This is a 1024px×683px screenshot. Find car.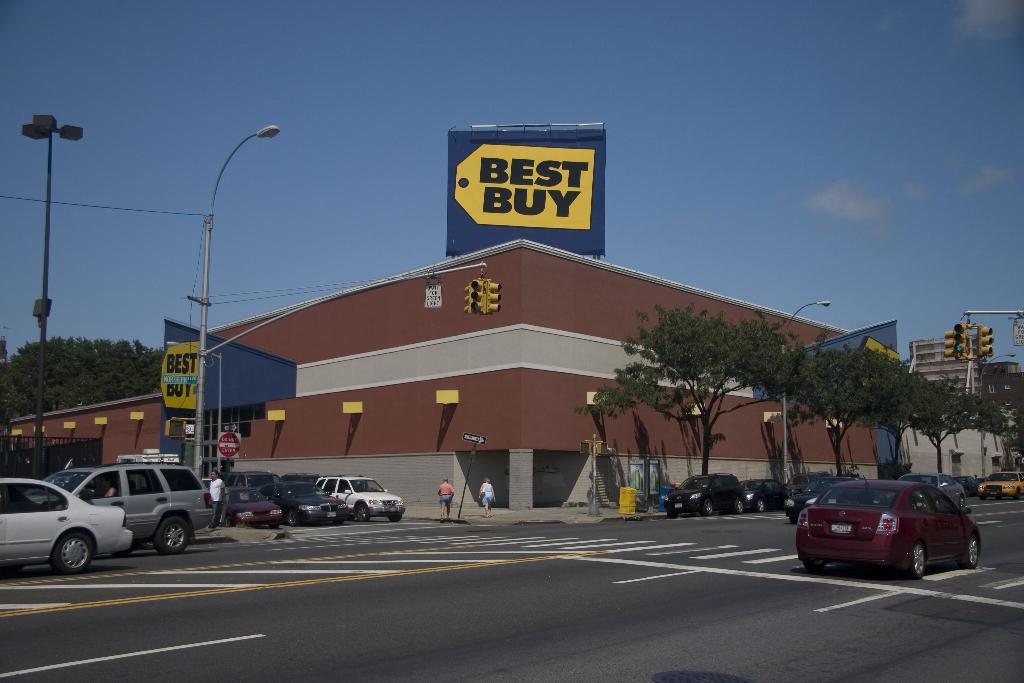
Bounding box: {"left": 218, "top": 481, "right": 288, "bottom": 533}.
